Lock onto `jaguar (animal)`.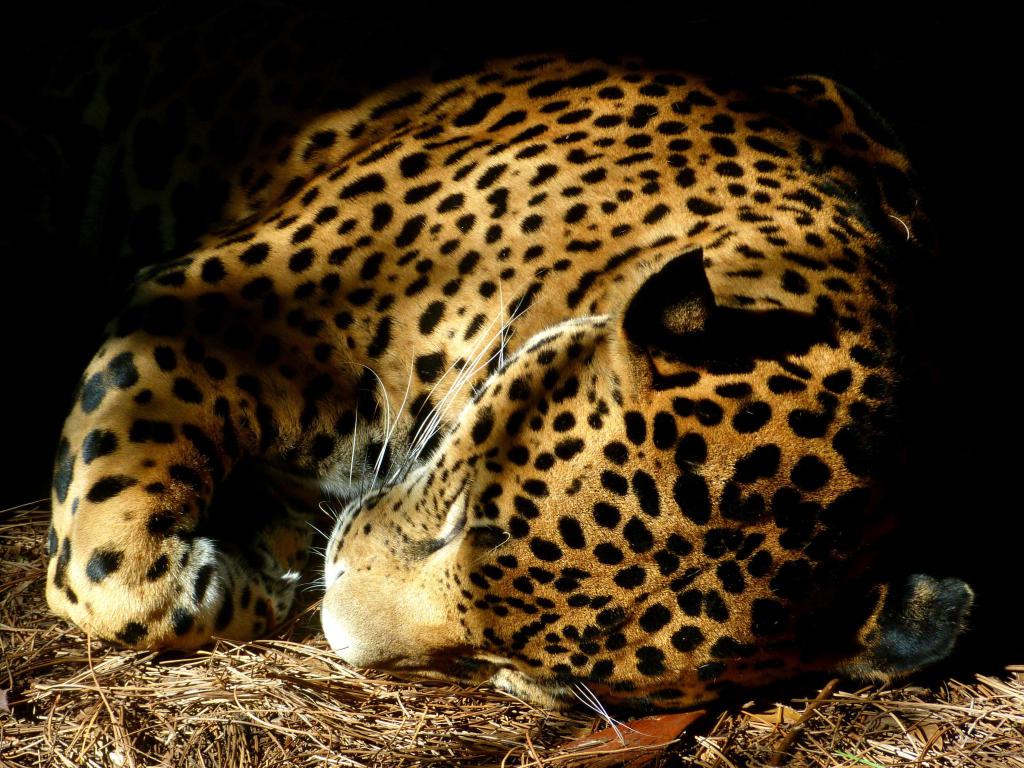
Locked: bbox=(42, 42, 980, 754).
